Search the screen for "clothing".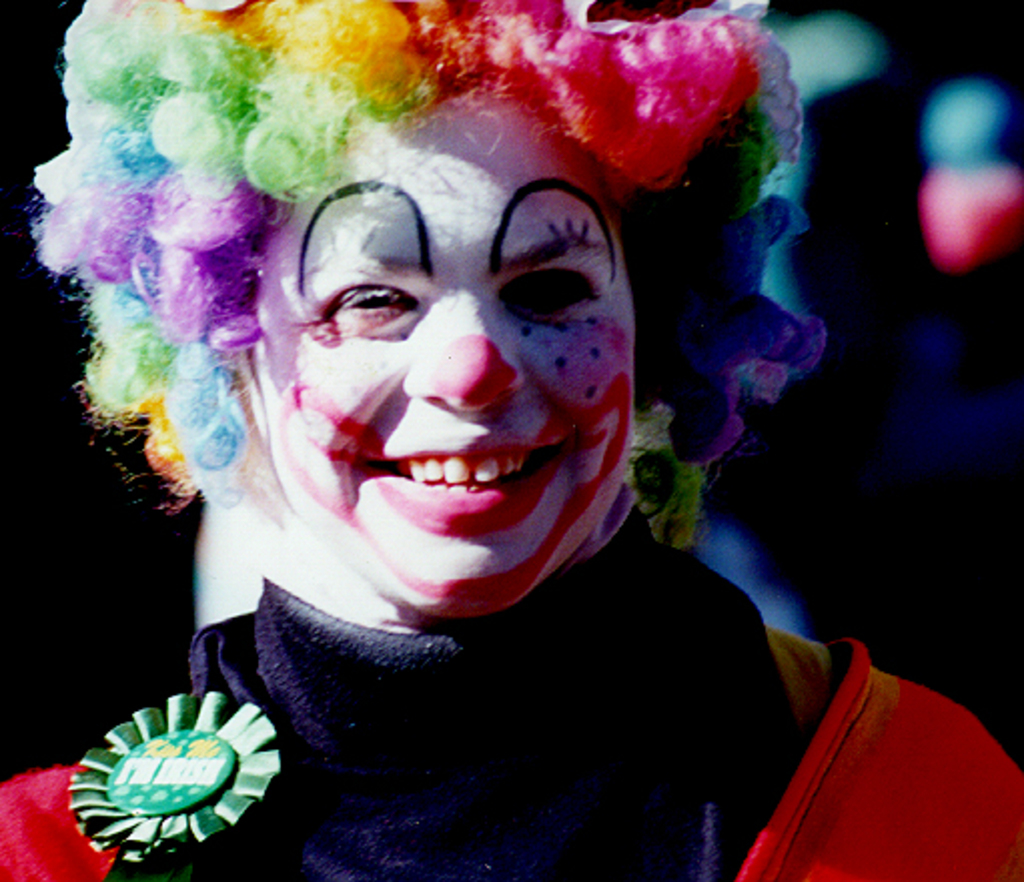
Found at 58:477:908:880.
